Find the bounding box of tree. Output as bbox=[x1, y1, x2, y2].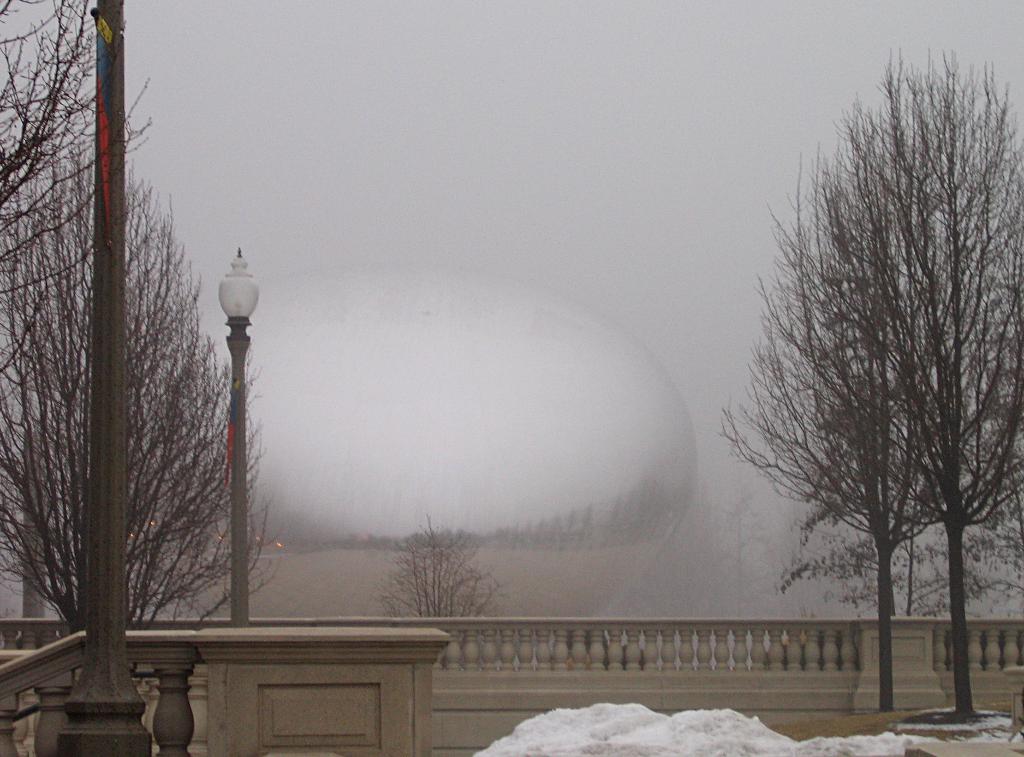
bbox=[376, 514, 505, 617].
